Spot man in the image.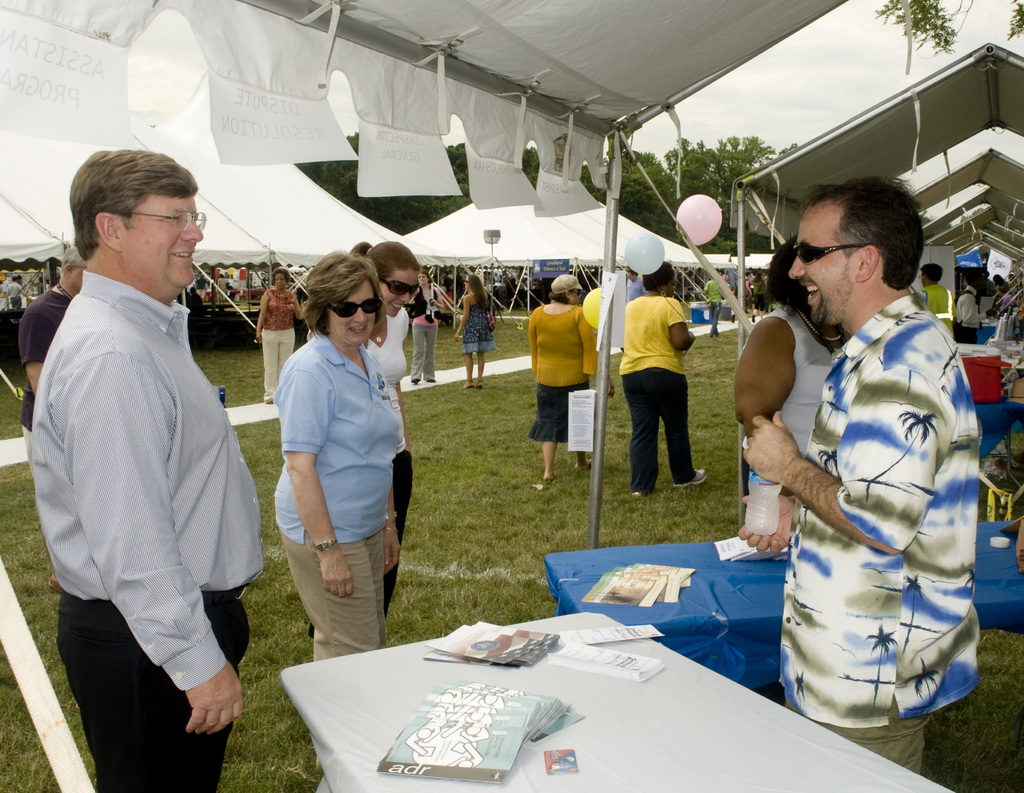
man found at 625 271 646 304.
